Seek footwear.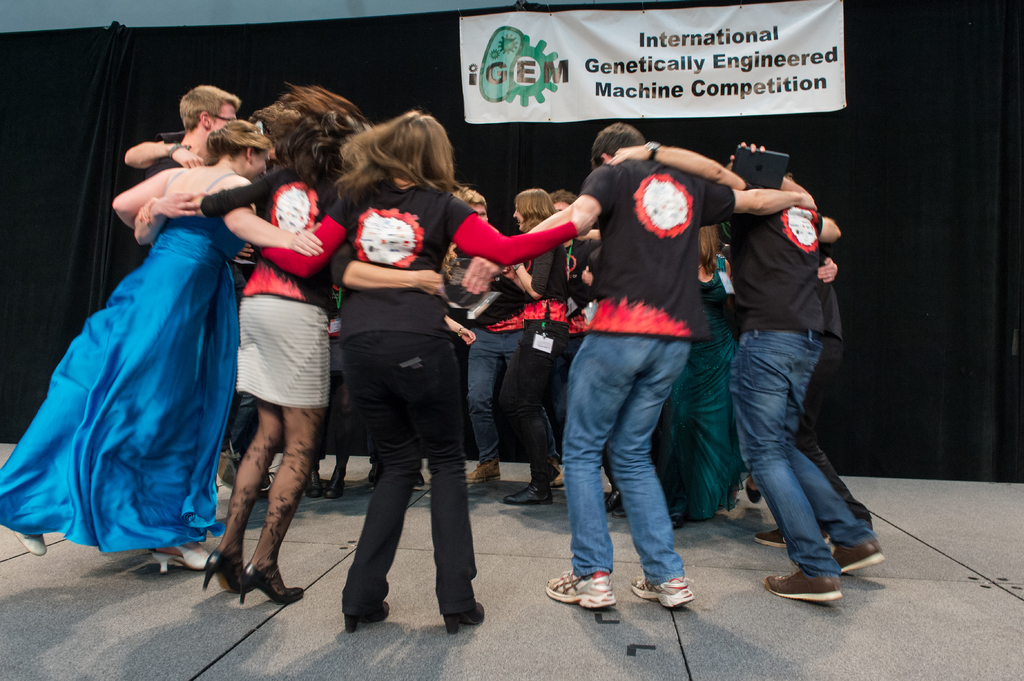
(left=324, top=465, right=349, bottom=499).
